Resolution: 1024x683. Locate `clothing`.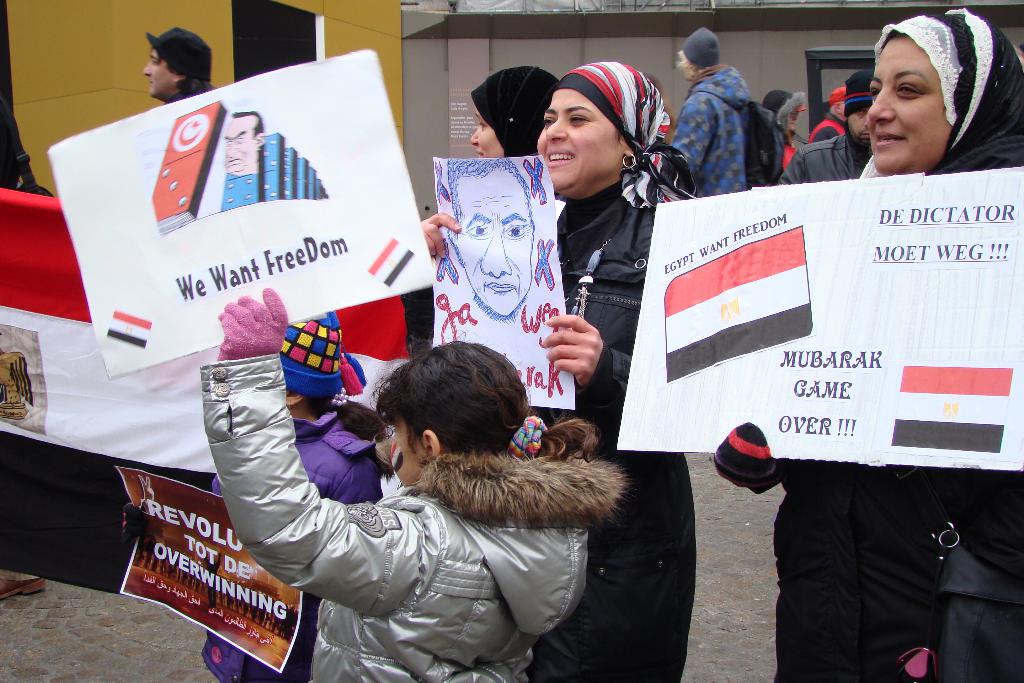
{"x1": 398, "y1": 59, "x2": 698, "y2": 682}.
